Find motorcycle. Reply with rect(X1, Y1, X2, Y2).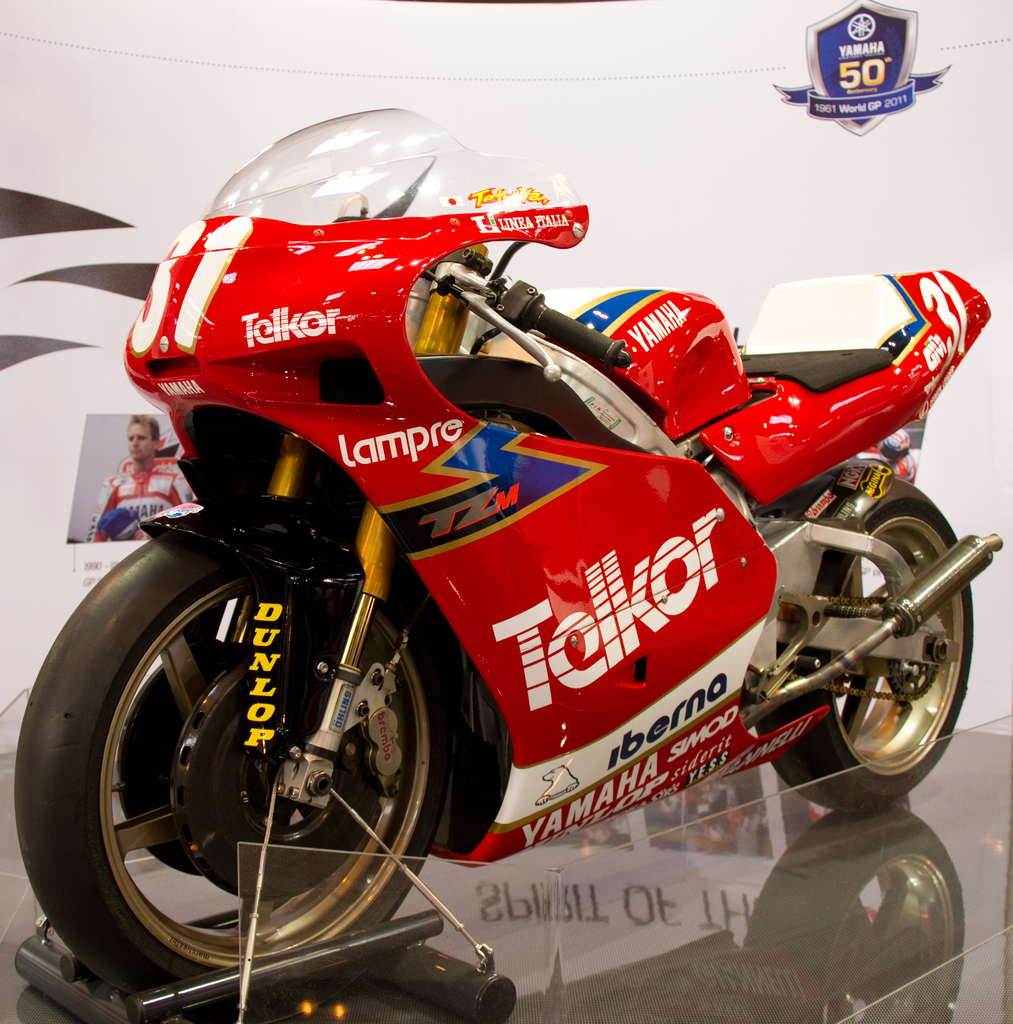
rect(18, 117, 1002, 1000).
